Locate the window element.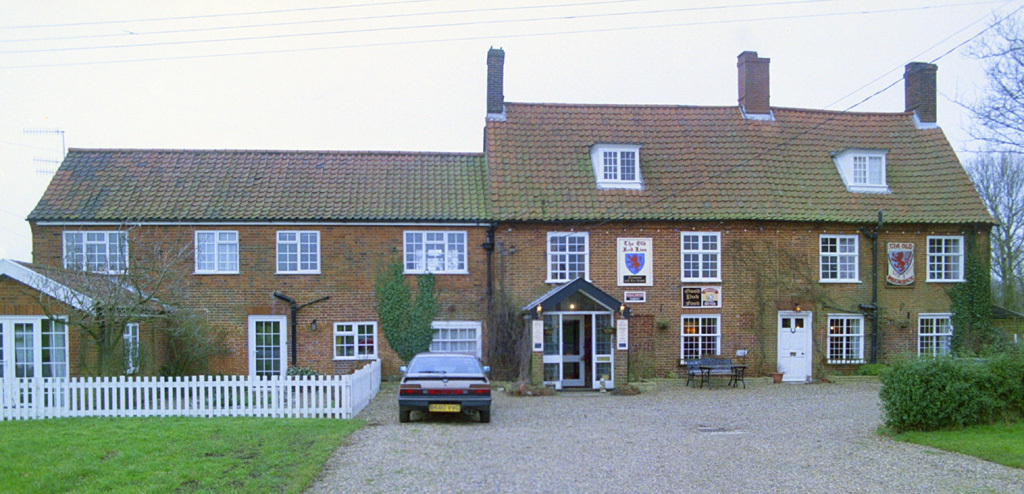
Element bbox: 686, 317, 723, 360.
